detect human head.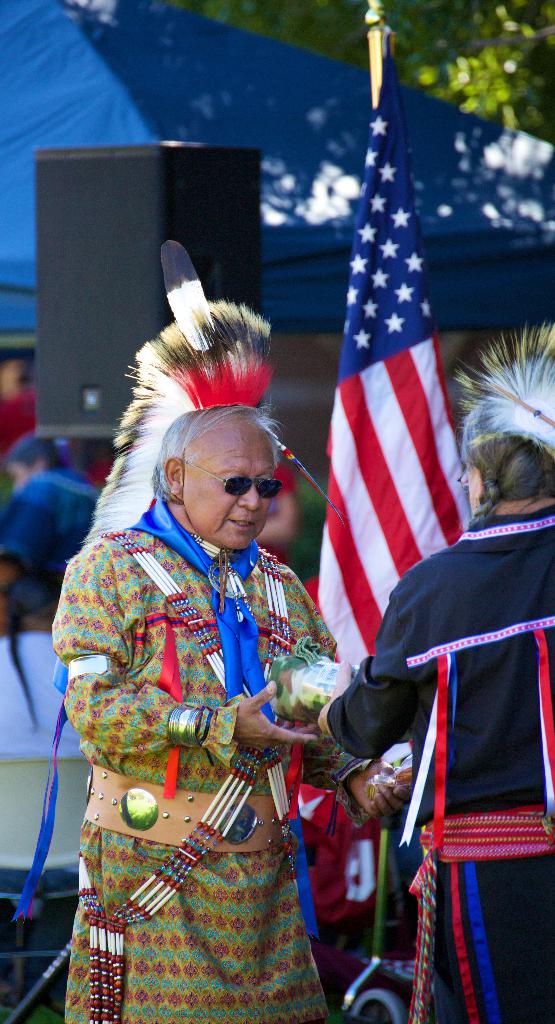
Detected at 131, 399, 281, 542.
